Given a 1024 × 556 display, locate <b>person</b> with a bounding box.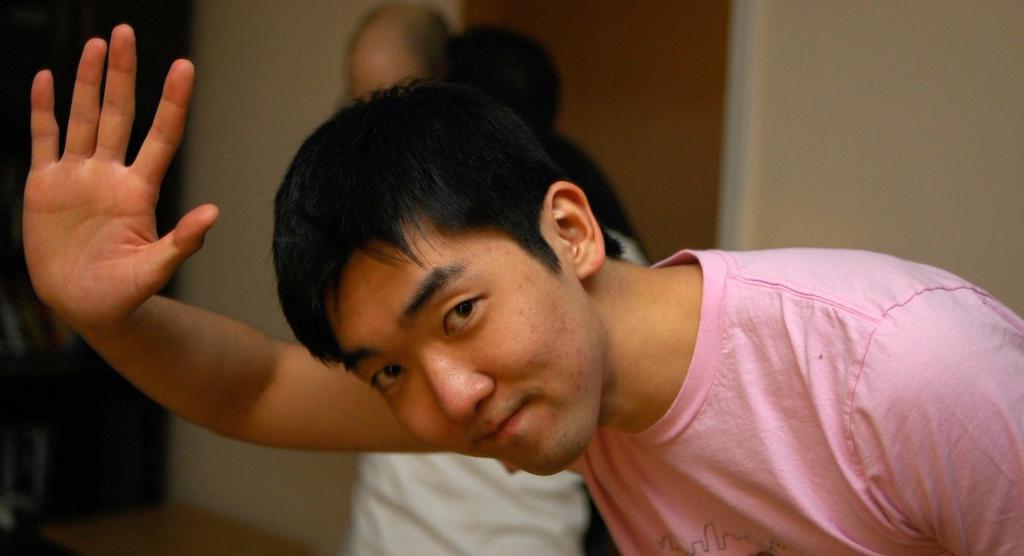
Located: crop(340, 0, 461, 104).
